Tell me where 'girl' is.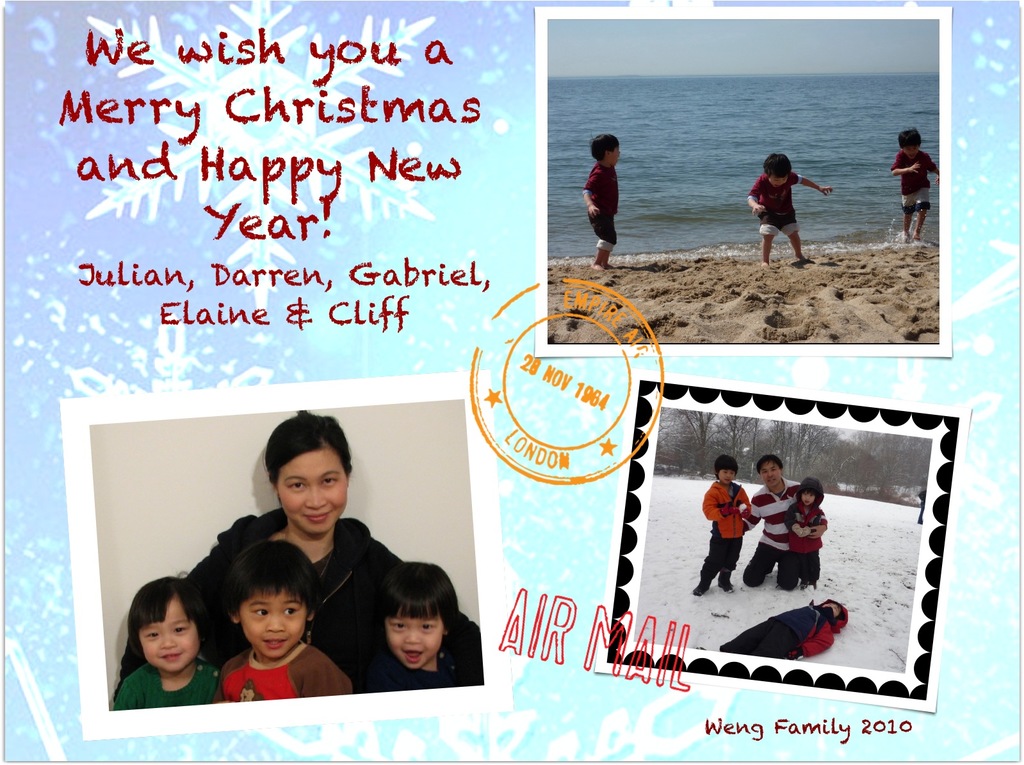
'girl' is at Rect(108, 576, 222, 710).
